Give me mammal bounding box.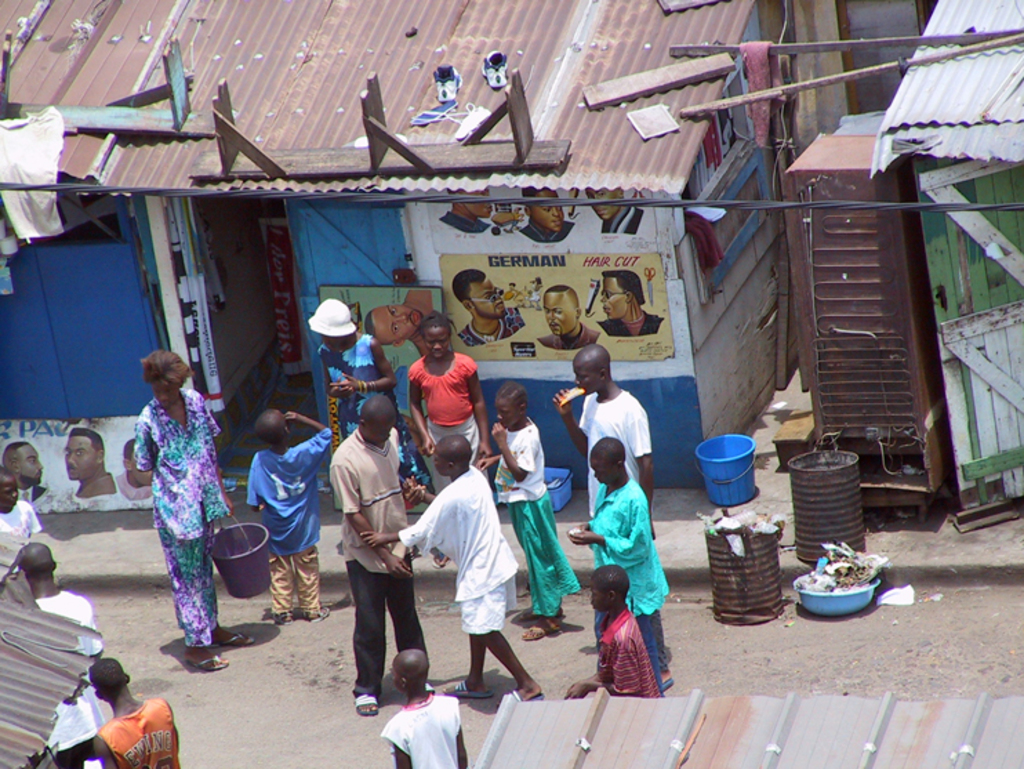
<region>326, 395, 421, 718</region>.
